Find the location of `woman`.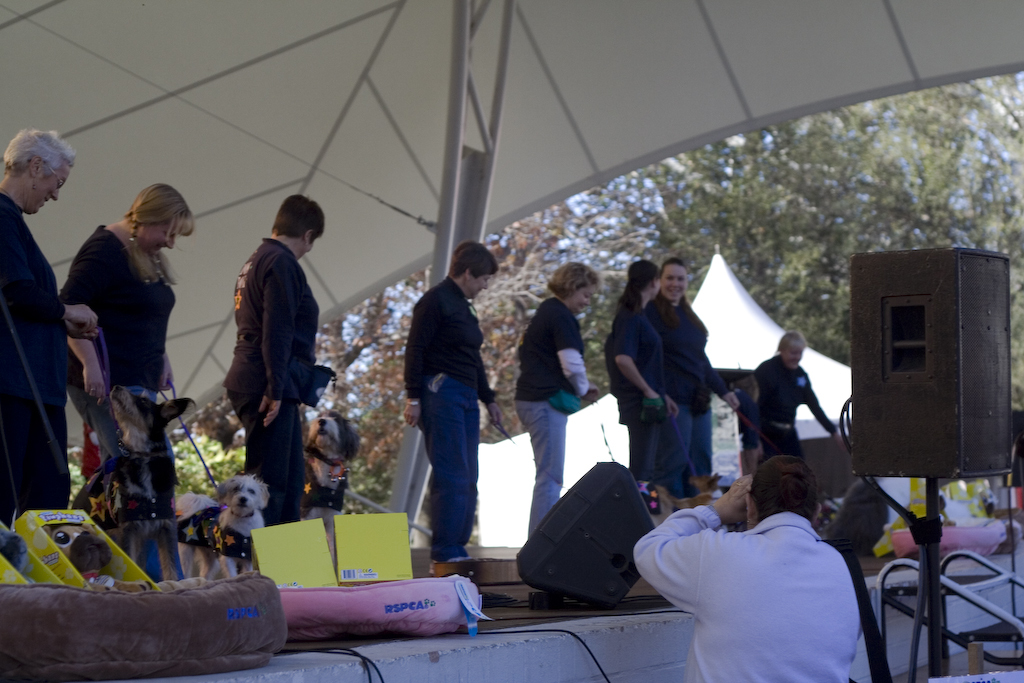
Location: {"left": 0, "top": 130, "right": 104, "bottom": 535}.
